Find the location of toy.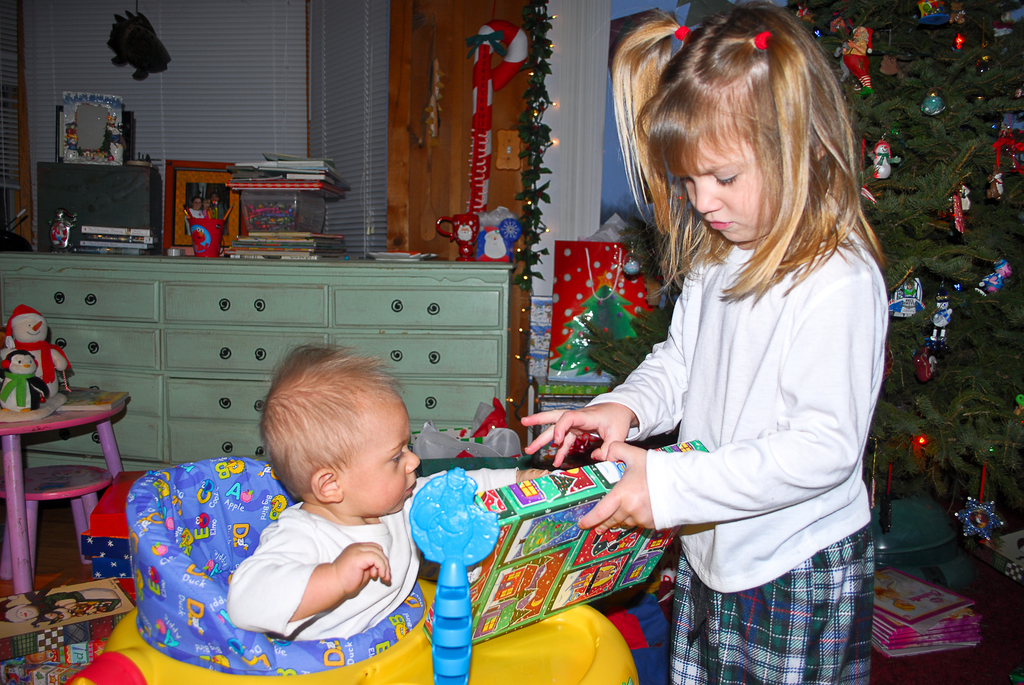
Location: (844, 25, 872, 95).
